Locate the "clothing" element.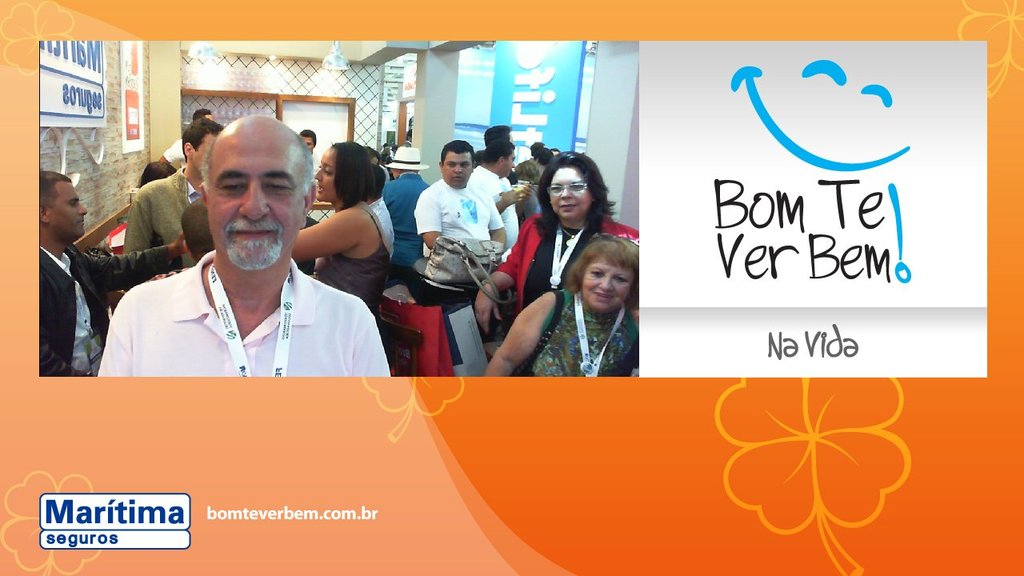
Element bbox: x1=511 y1=282 x2=637 y2=384.
